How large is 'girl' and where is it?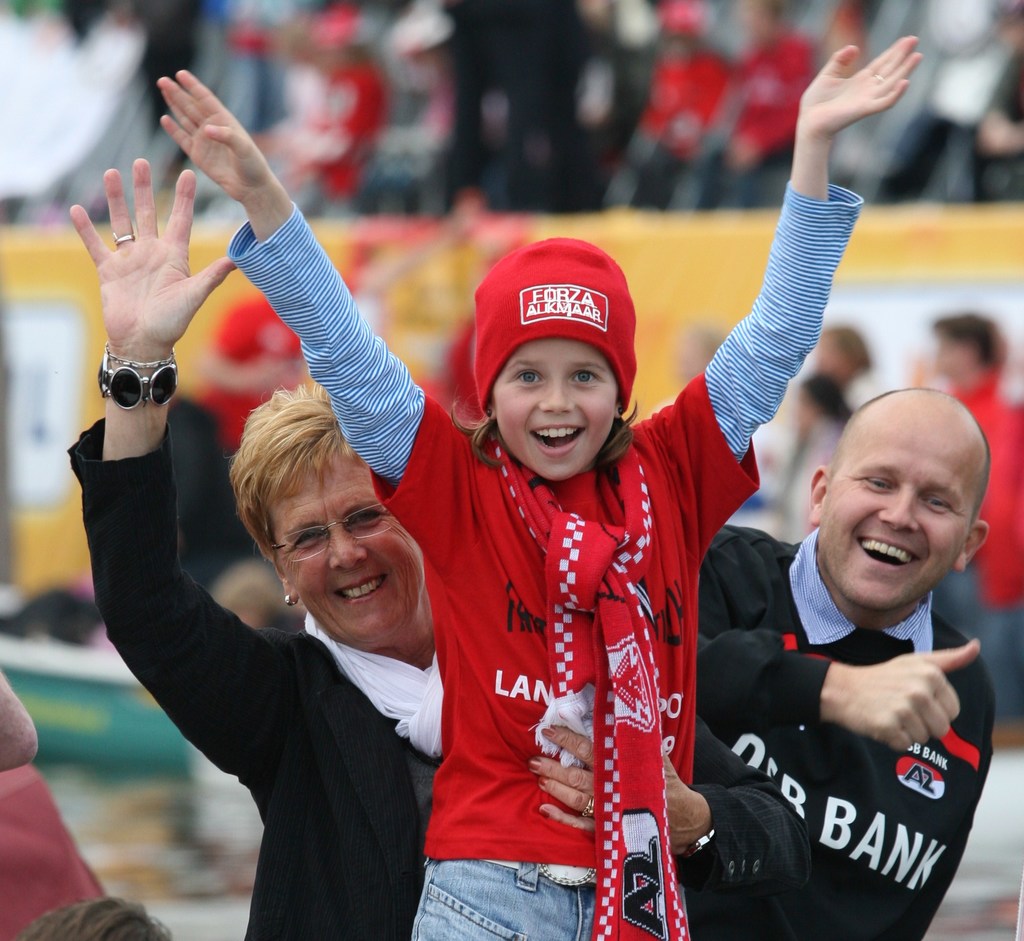
Bounding box: detection(157, 31, 922, 940).
